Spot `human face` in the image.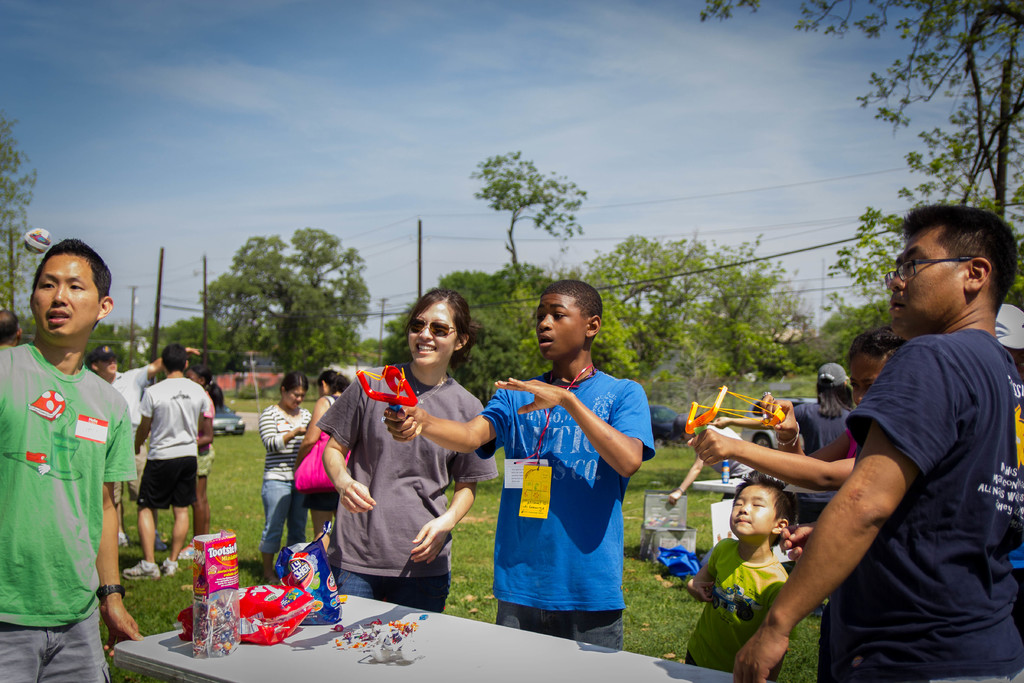
`human face` found at l=888, t=236, r=963, b=327.
